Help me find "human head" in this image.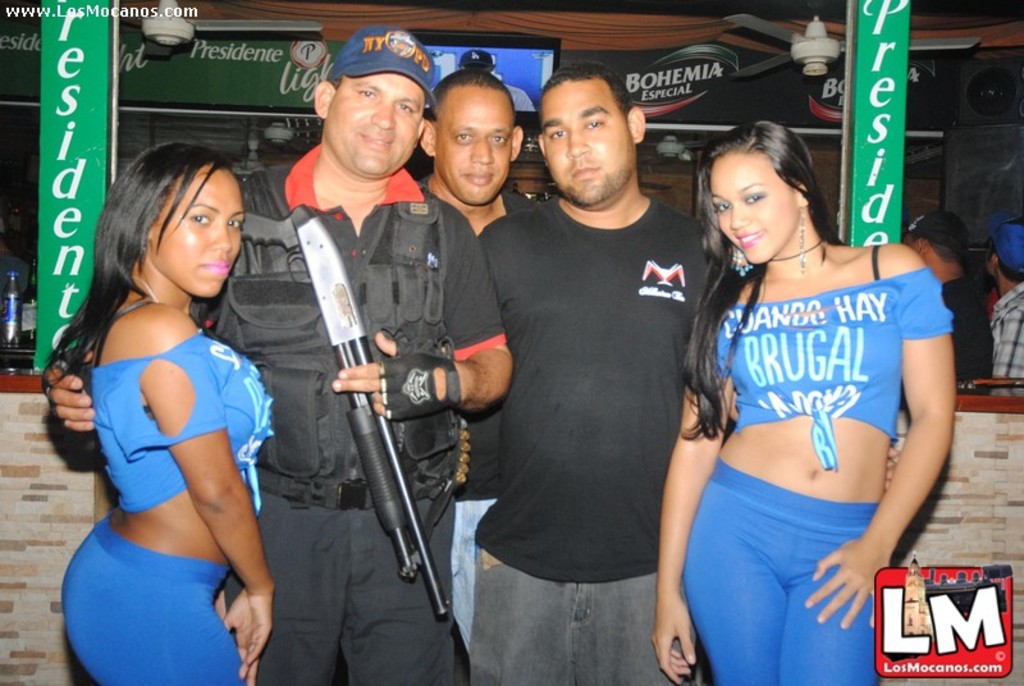
Found it: box=[312, 26, 434, 180].
